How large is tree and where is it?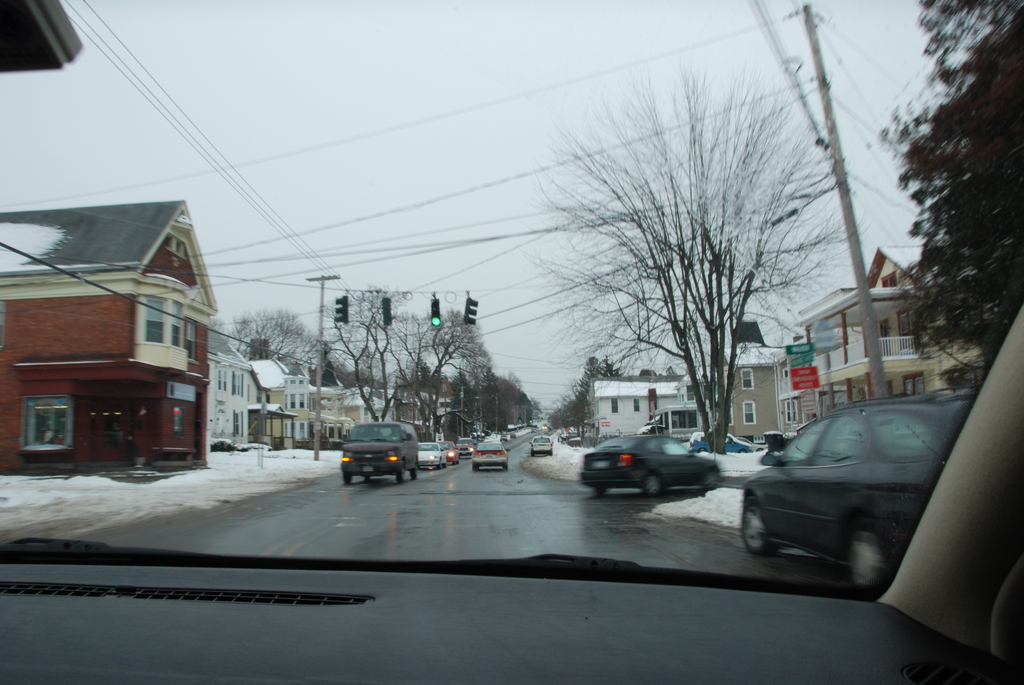
Bounding box: x1=543 y1=395 x2=586 y2=442.
